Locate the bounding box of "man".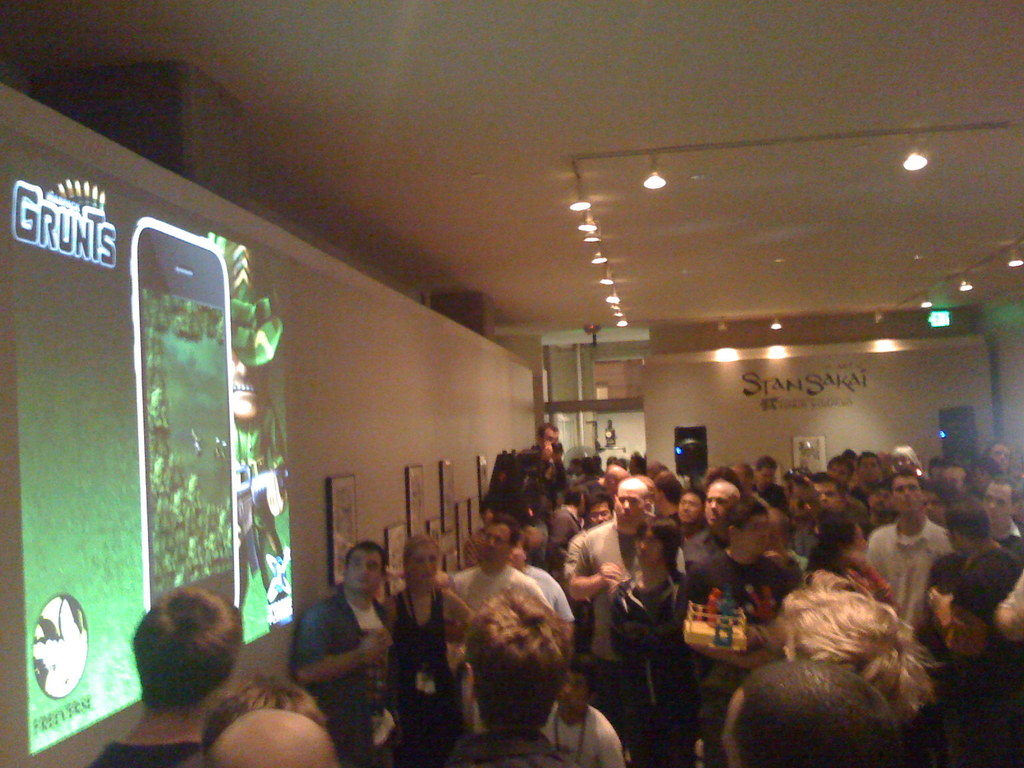
Bounding box: bbox(981, 475, 1023, 559).
